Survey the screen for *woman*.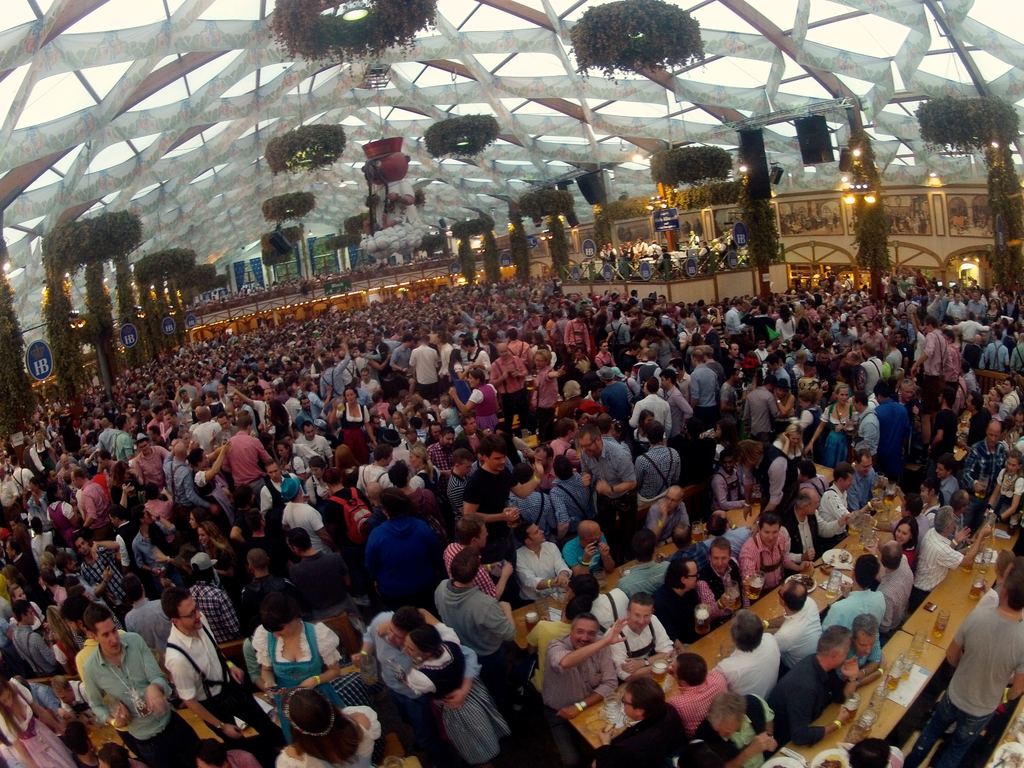
Survey found: <region>913, 288, 925, 306</region>.
